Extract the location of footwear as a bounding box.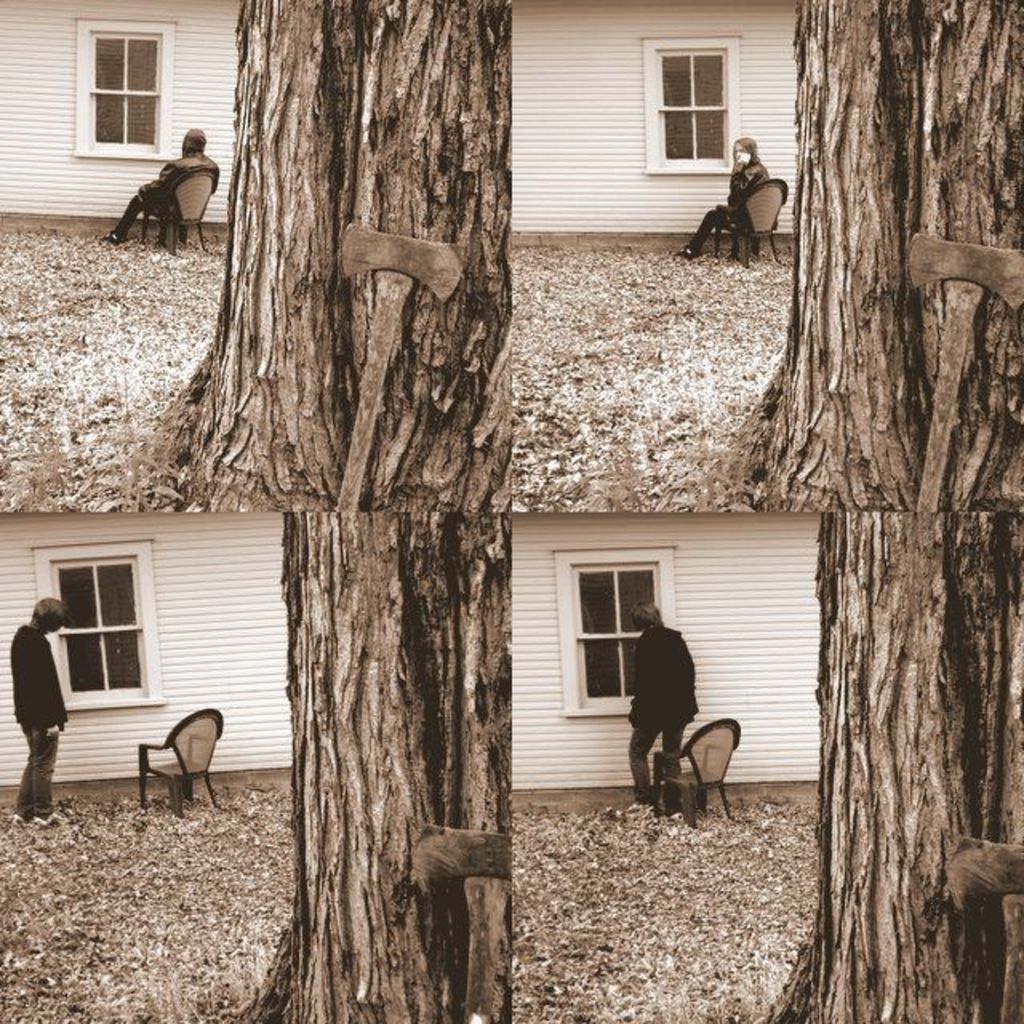
x1=629, y1=802, x2=650, y2=814.
